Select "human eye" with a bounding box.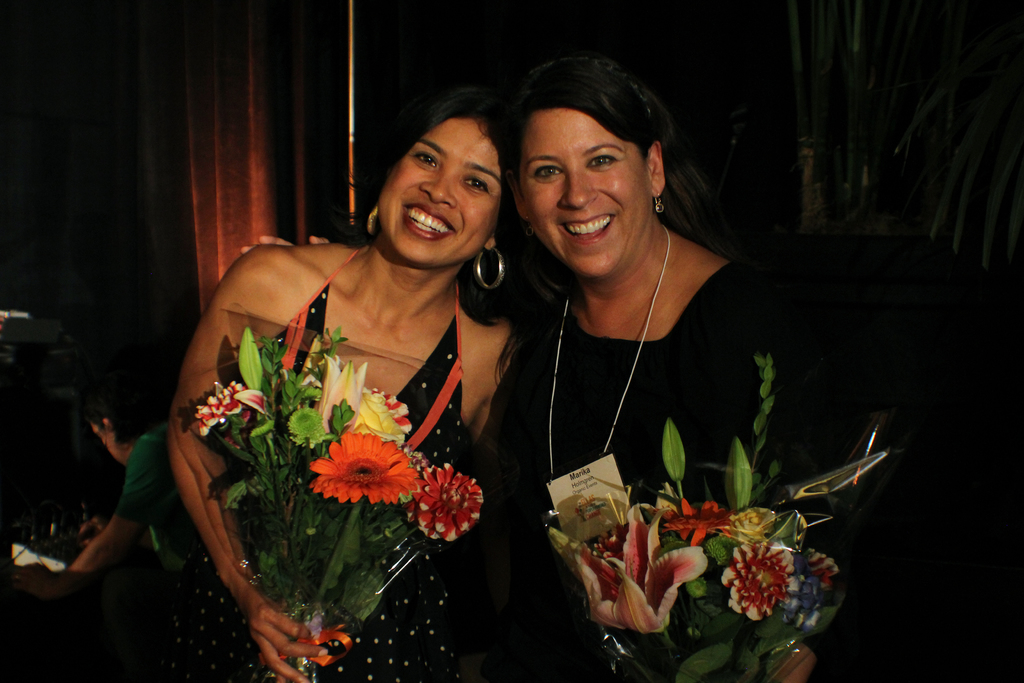
rect(459, 174, 492, 193).
